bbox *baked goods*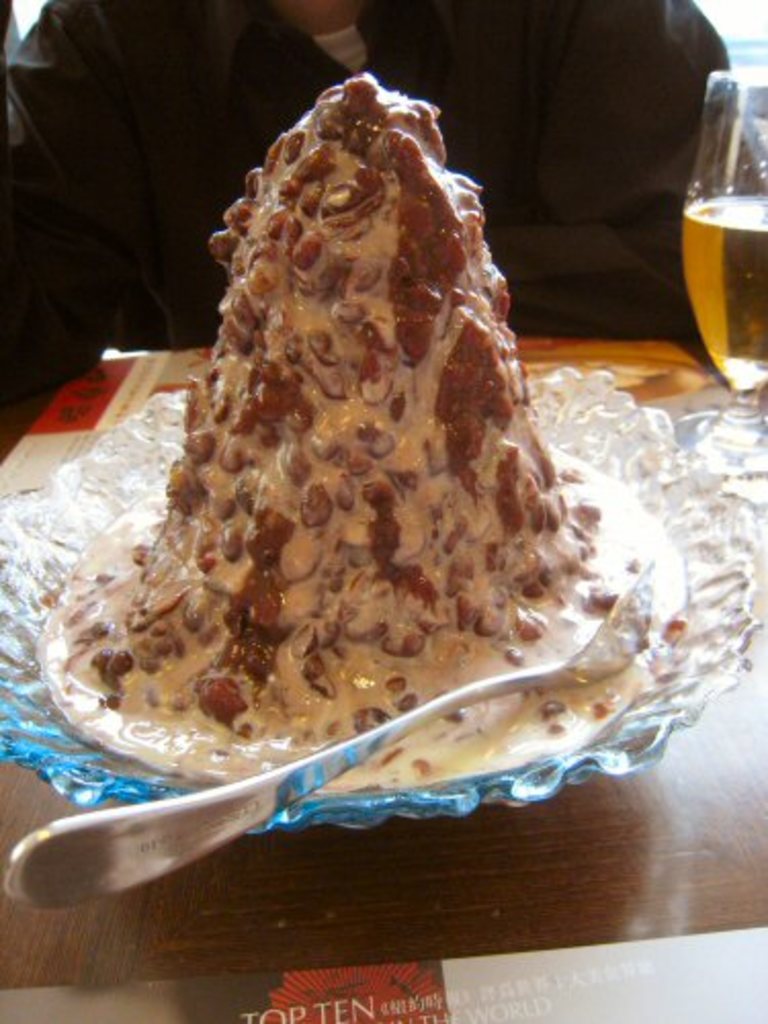
<region>141, 150, 623, 797</region>
